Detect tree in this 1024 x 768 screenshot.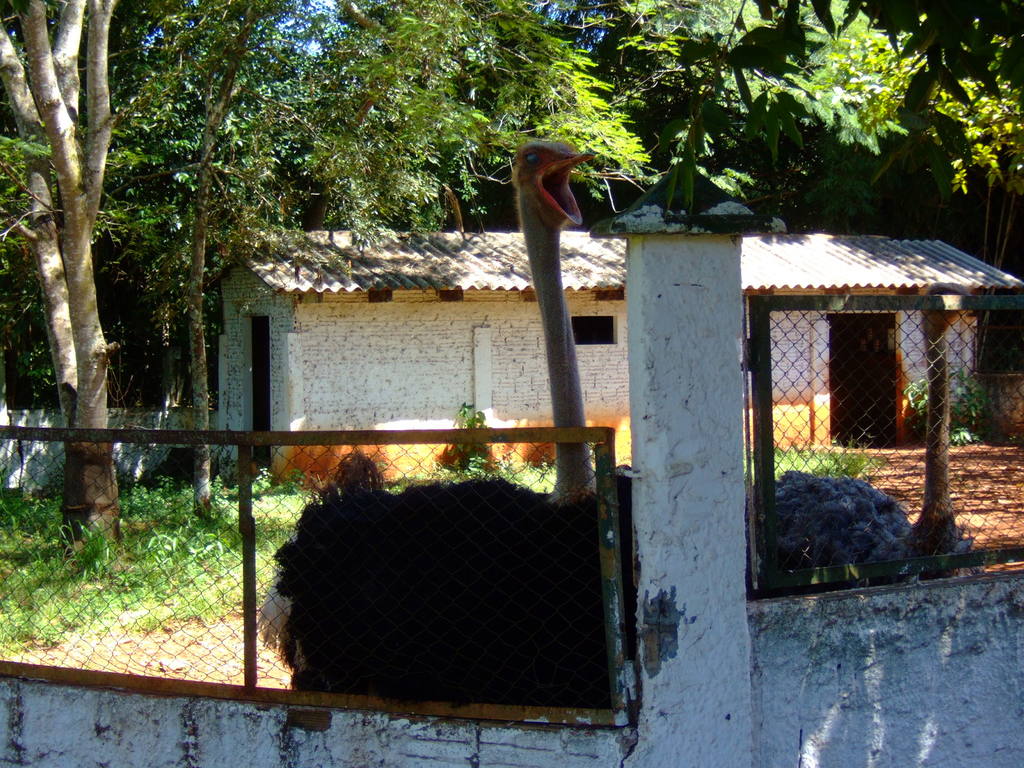
Detection: bbox=(0, 0, 1023, 767).
